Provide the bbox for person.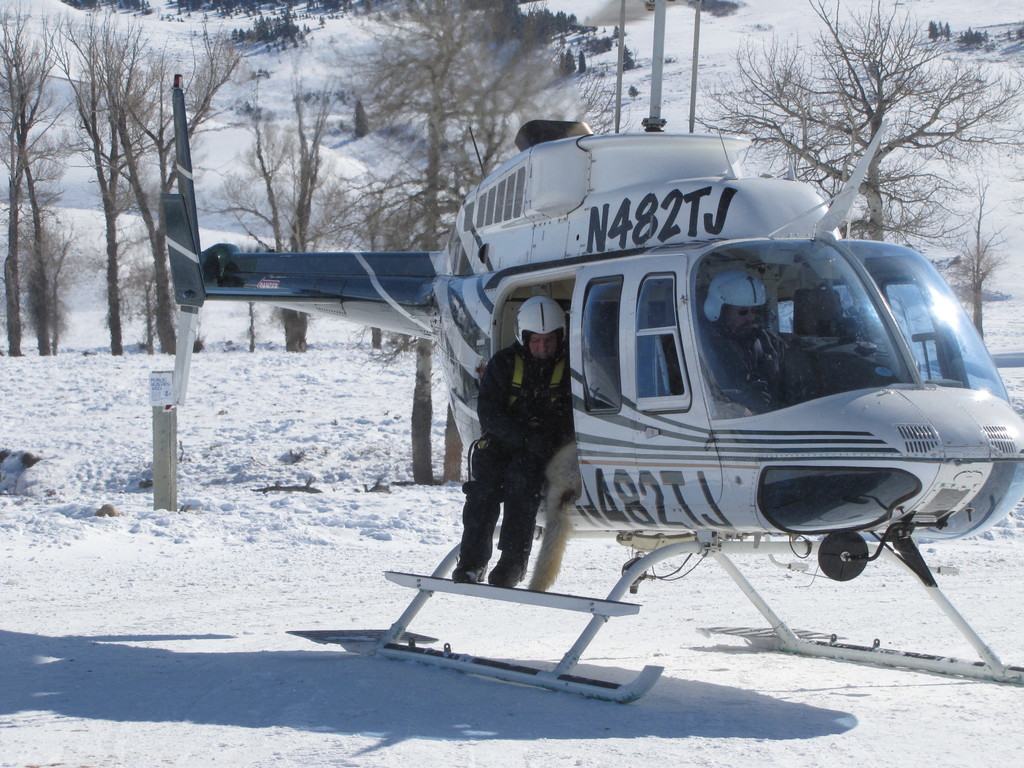
[x1=455, y1=291, x2=566, y2=612].
